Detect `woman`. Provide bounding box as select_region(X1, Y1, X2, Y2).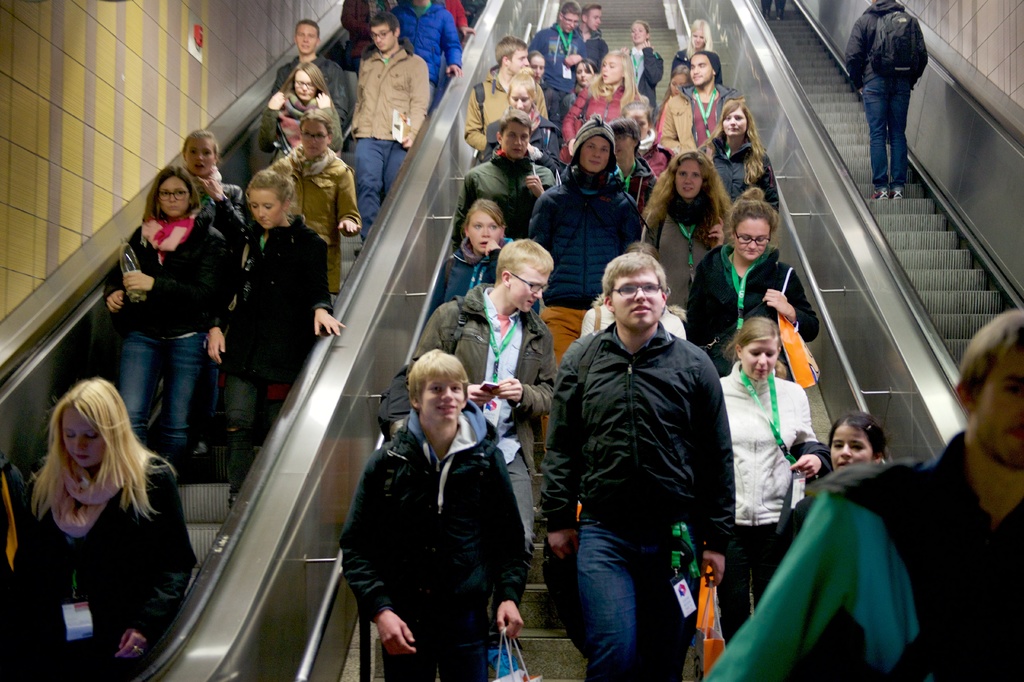
select_region(254, 63, 348, 165).
